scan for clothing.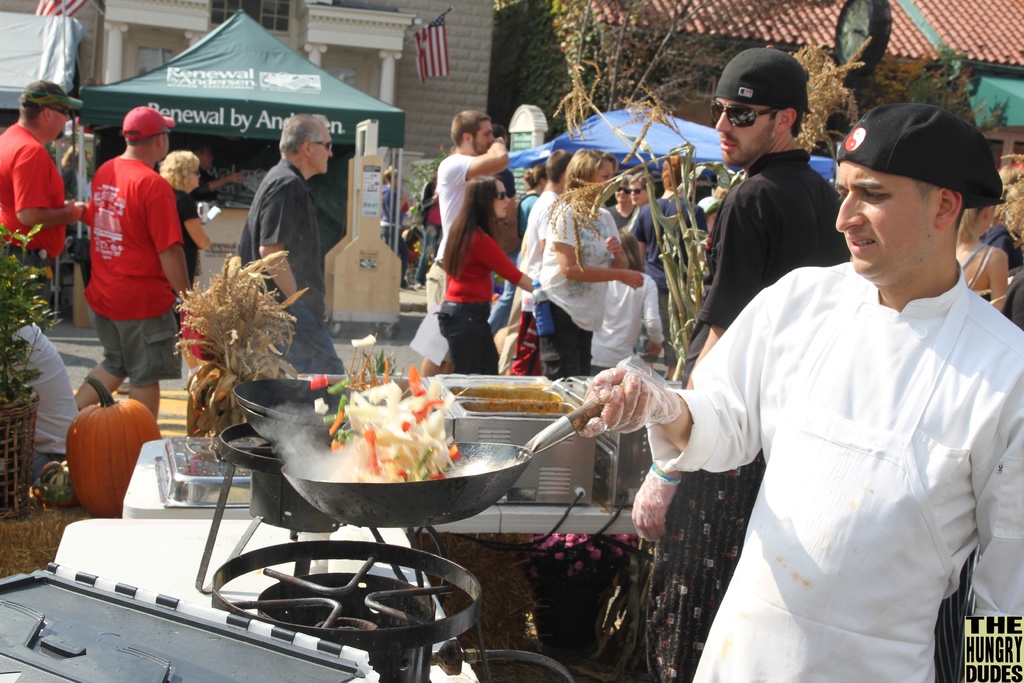
Scan result: pyautogui.locateOnScreen(378, 185, 406, 259).
